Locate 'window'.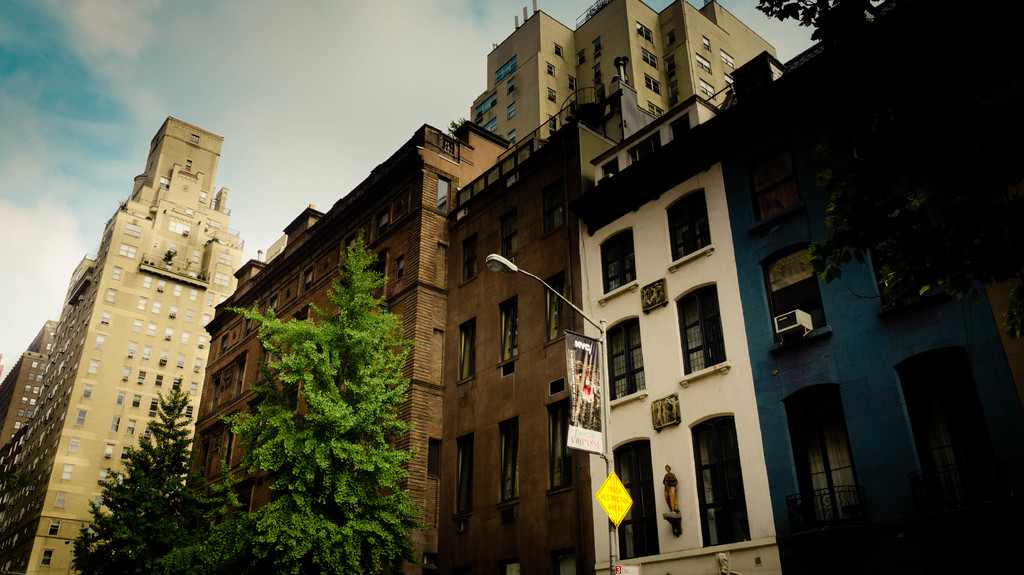
Bounding box: bbox(701, 80, 719, 100).
